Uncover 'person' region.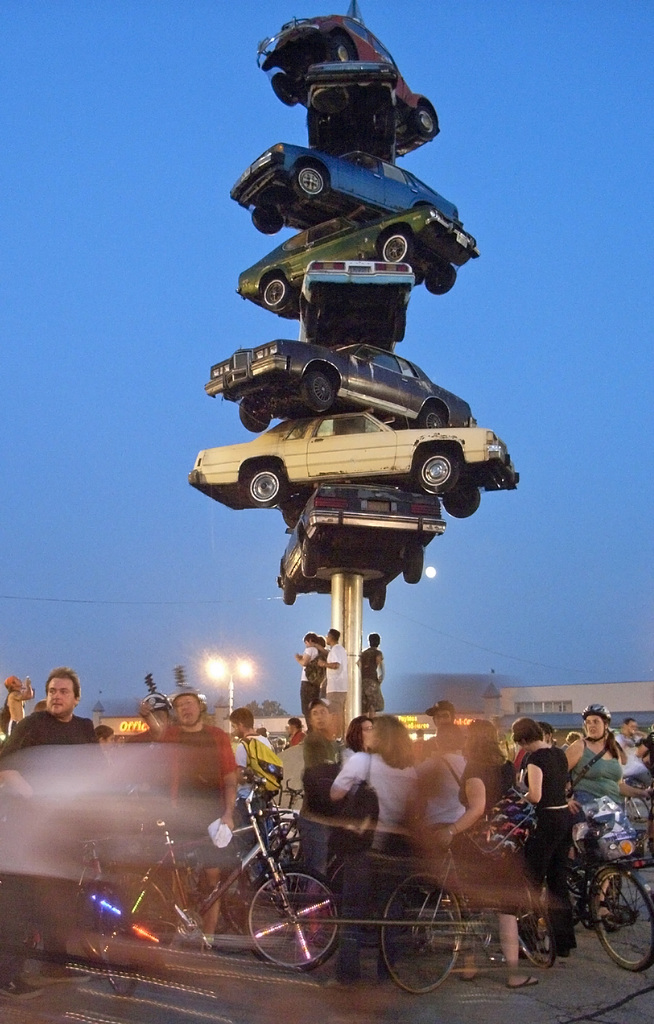
Uncovered: locate(356, 630, 384, 714).
